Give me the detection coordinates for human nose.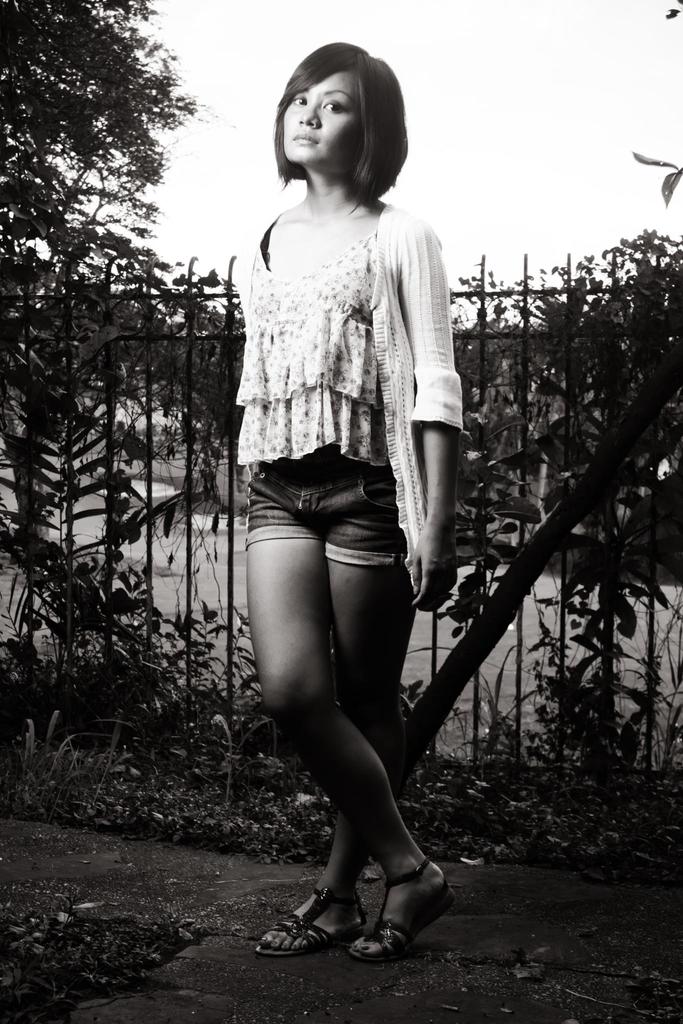
<bbox>295, 109, 322, 130</bbox>.
